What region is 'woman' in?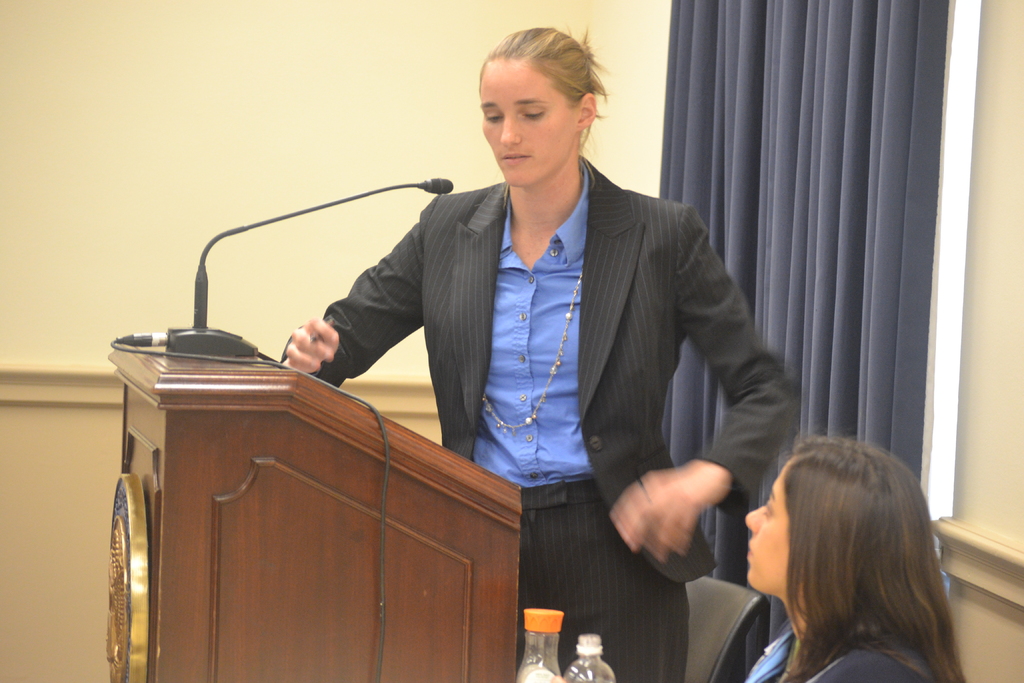
rect(717, 420, 980, 680).
